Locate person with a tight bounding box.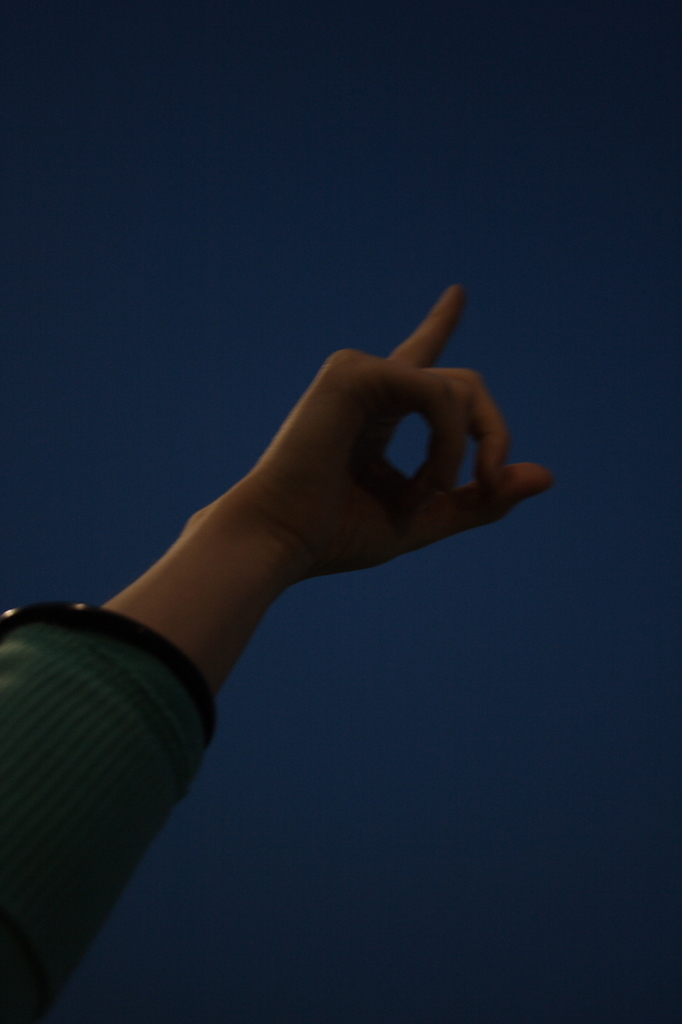
(left=0, top=289, right=544, bottom=1010).
